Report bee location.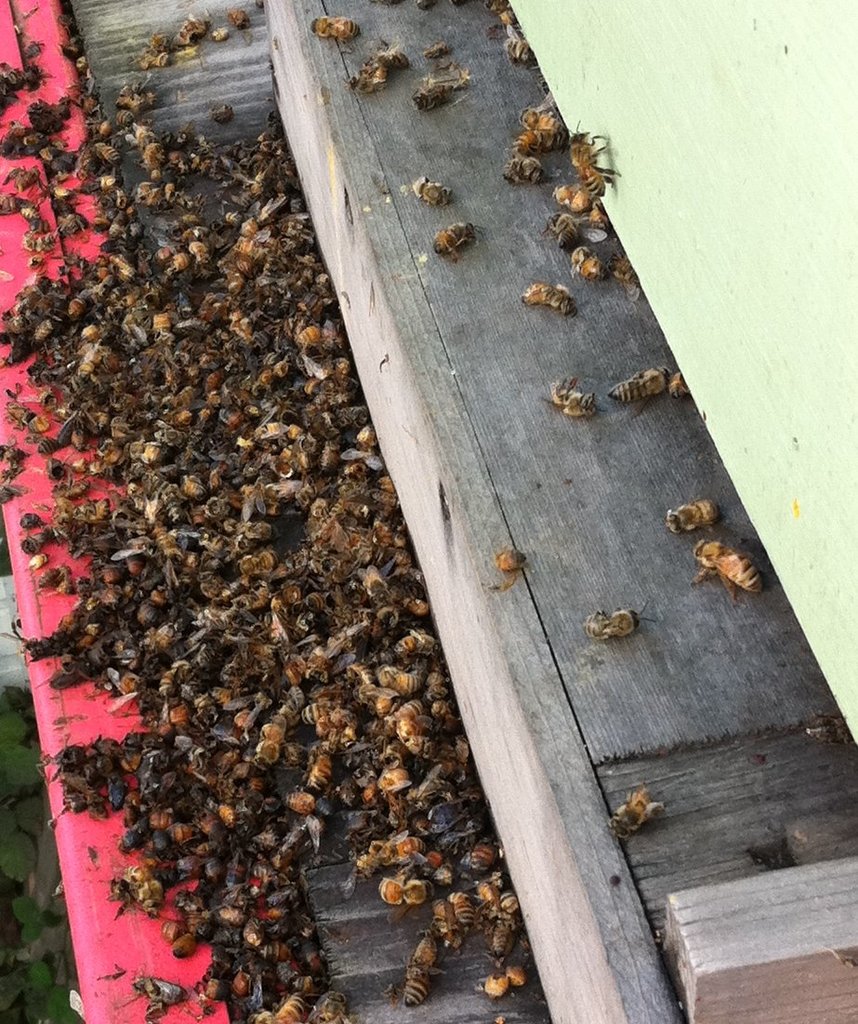
Report: region(493, 155, 549, 191).
